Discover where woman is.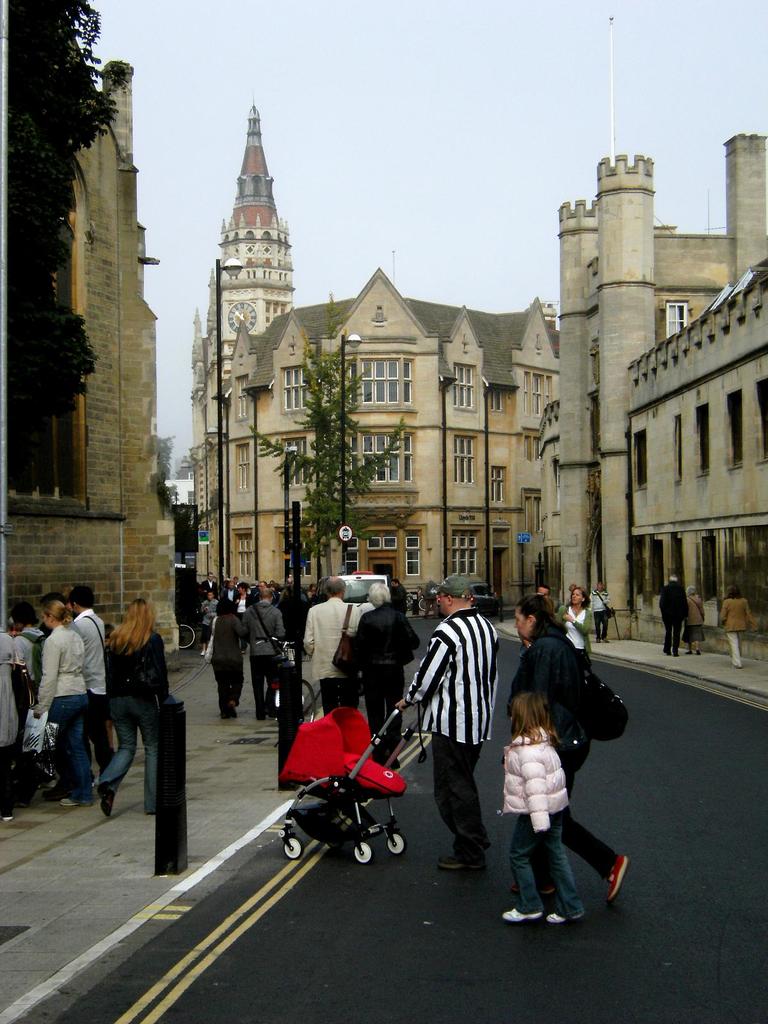
Discovered at 343, 584, 411, 758.
